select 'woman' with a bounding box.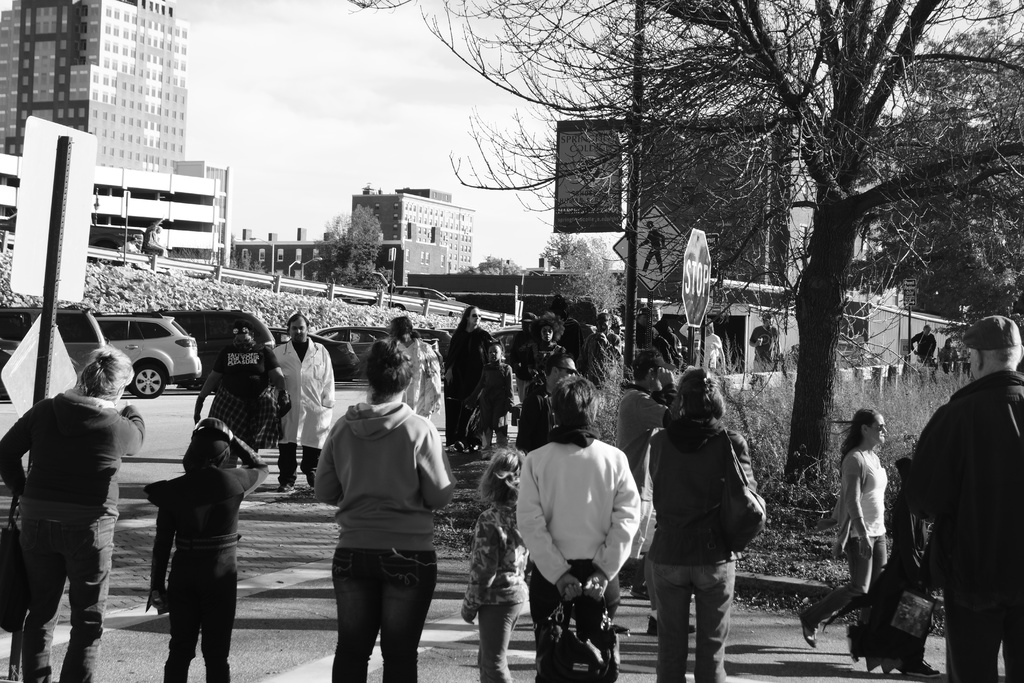
bbox=[513, 310, 560, 391].
